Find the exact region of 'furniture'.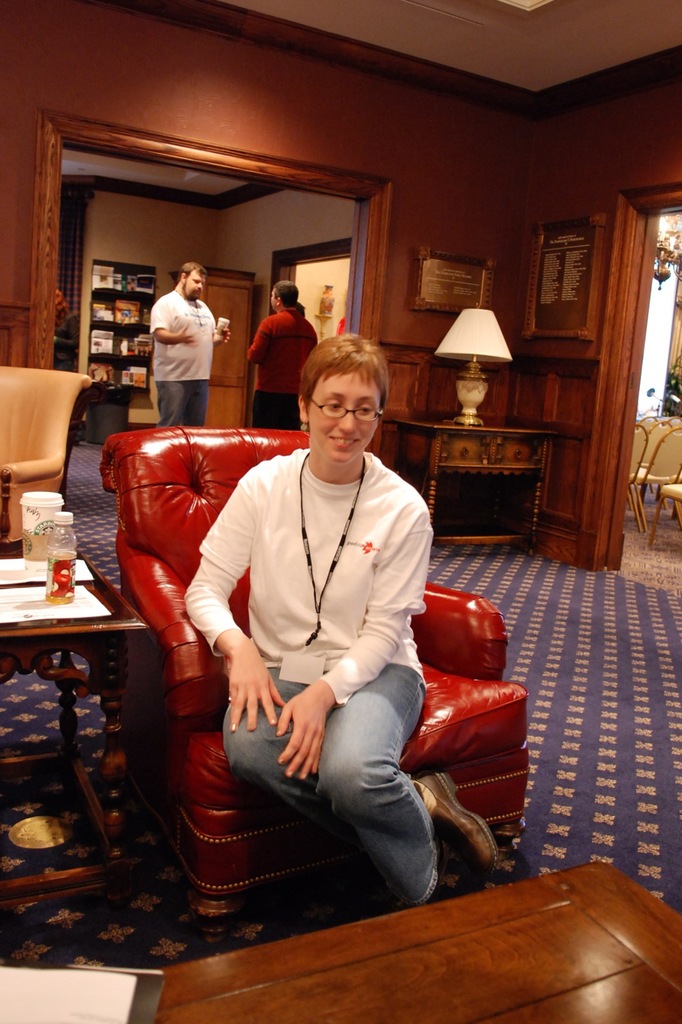
Exact region: 99,426,531,943.
